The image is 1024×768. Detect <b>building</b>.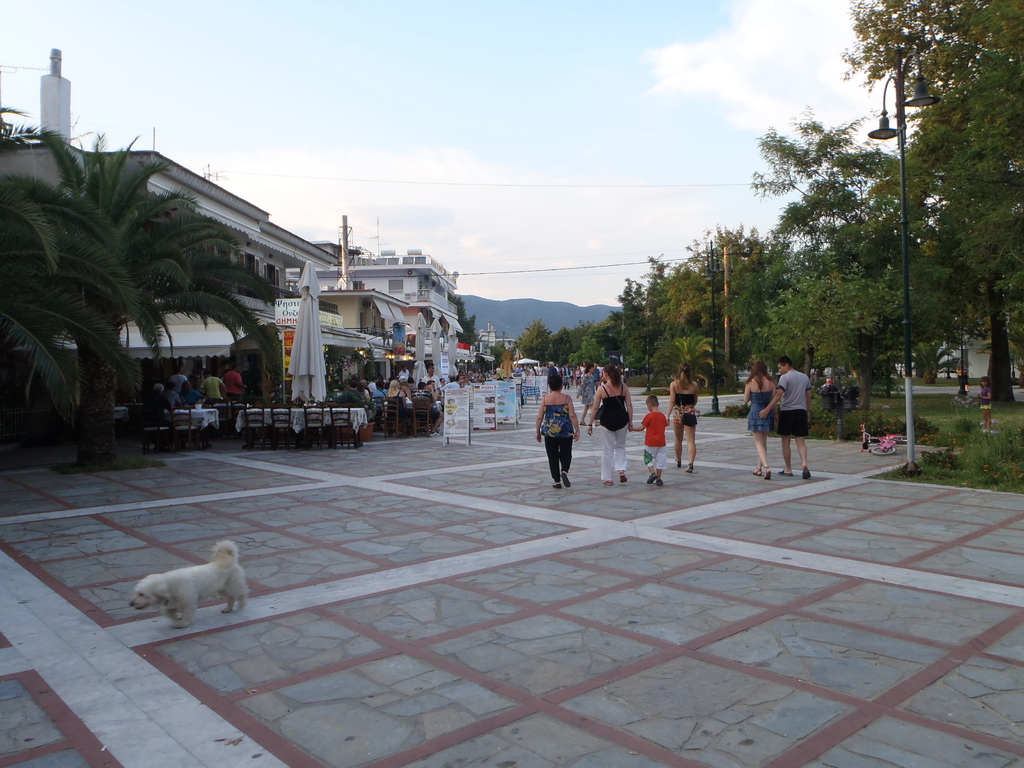
Detection: l=265, t=250, r=479, b=433.
